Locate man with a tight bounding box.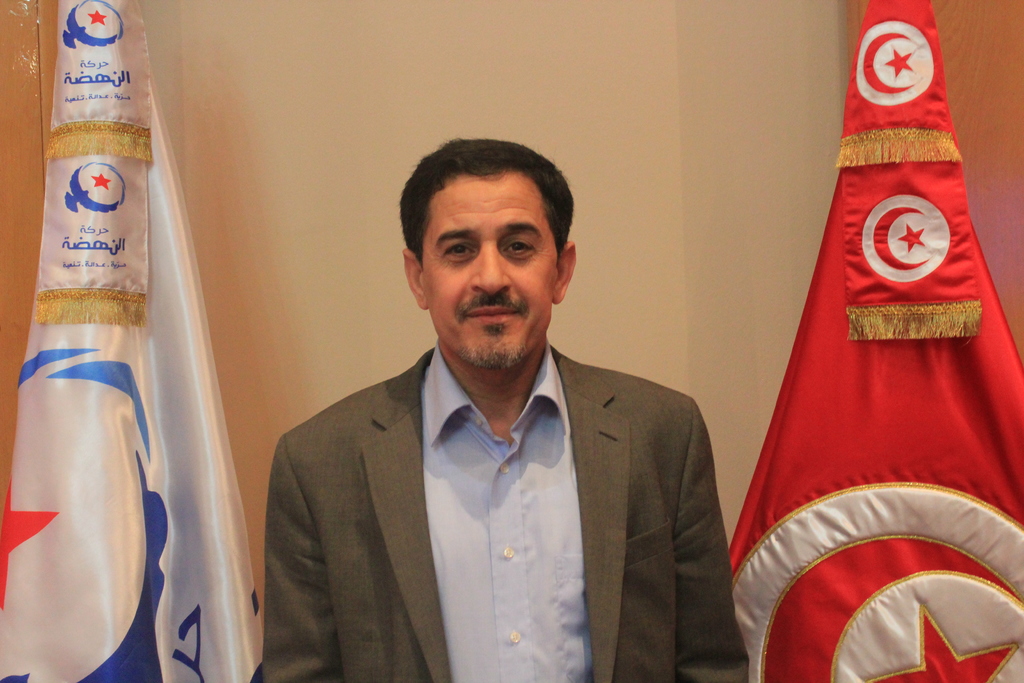
261:142:727:672.
